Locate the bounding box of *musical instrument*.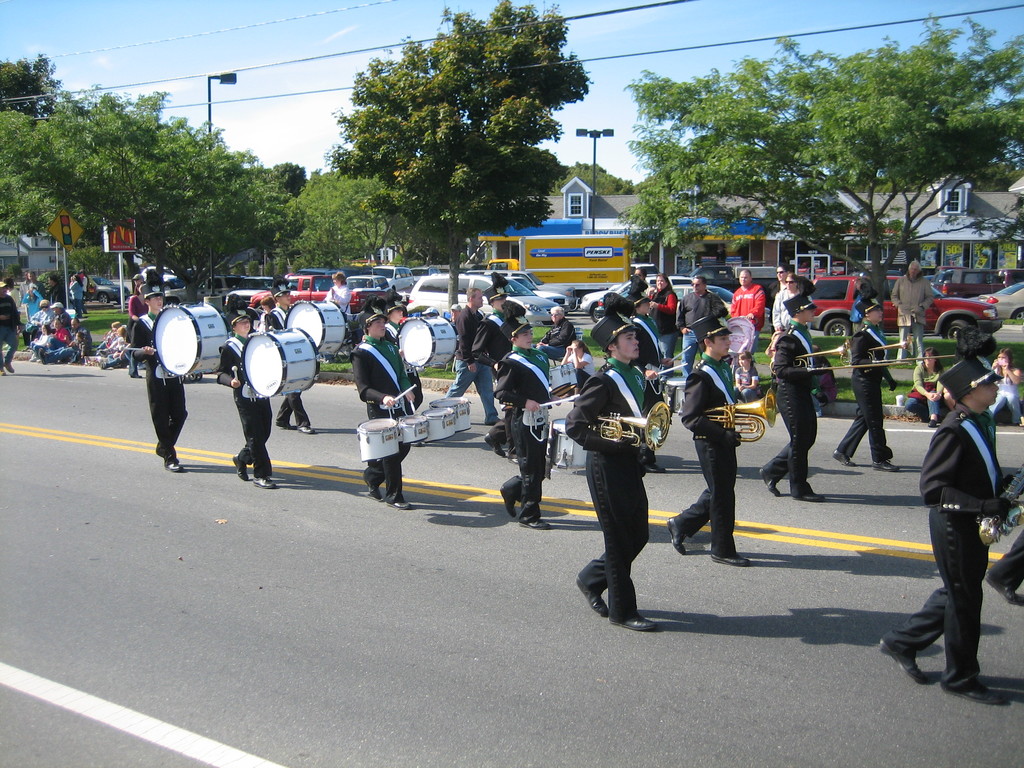
Bounding box: [662,373,690,415].
